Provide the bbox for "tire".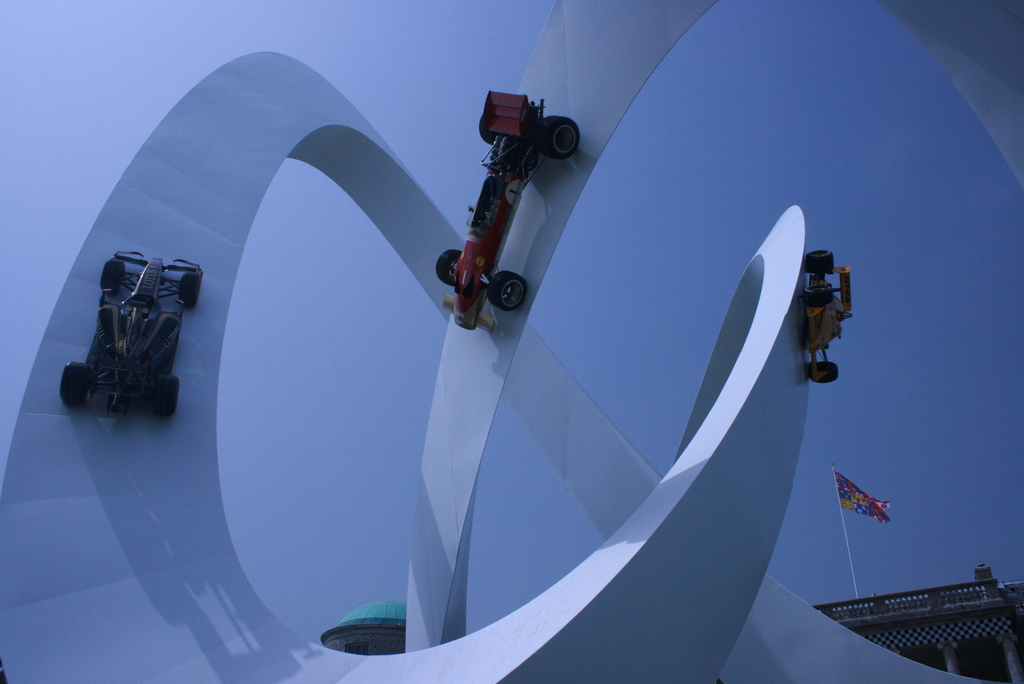
detection(804, 247, 835, 275).
